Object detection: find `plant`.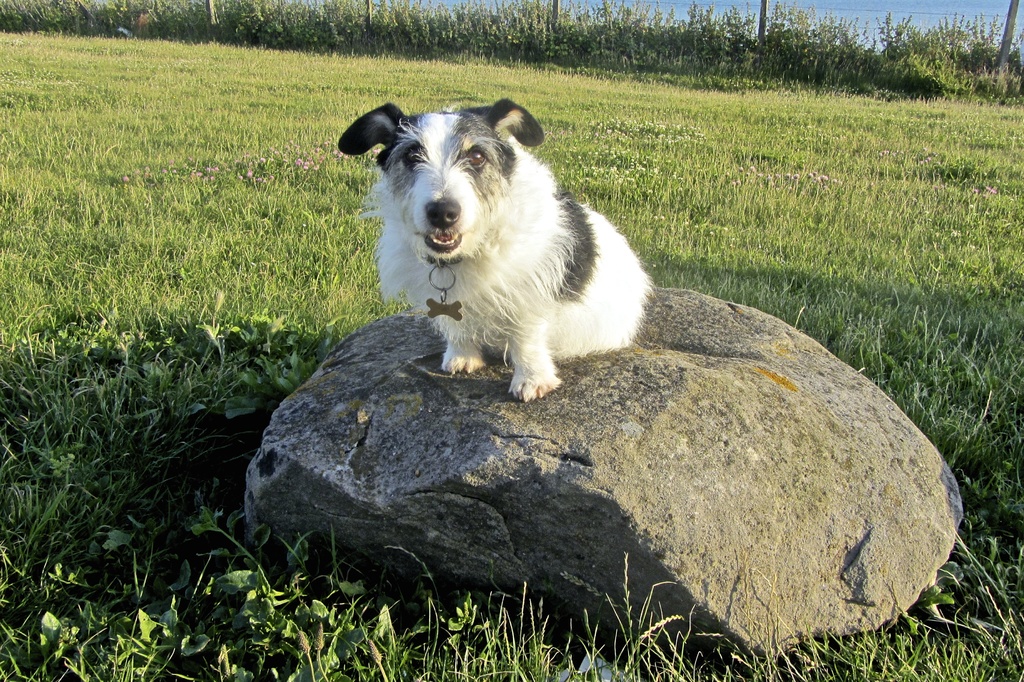
[left=874, top=39, right=961, bottom=105].
